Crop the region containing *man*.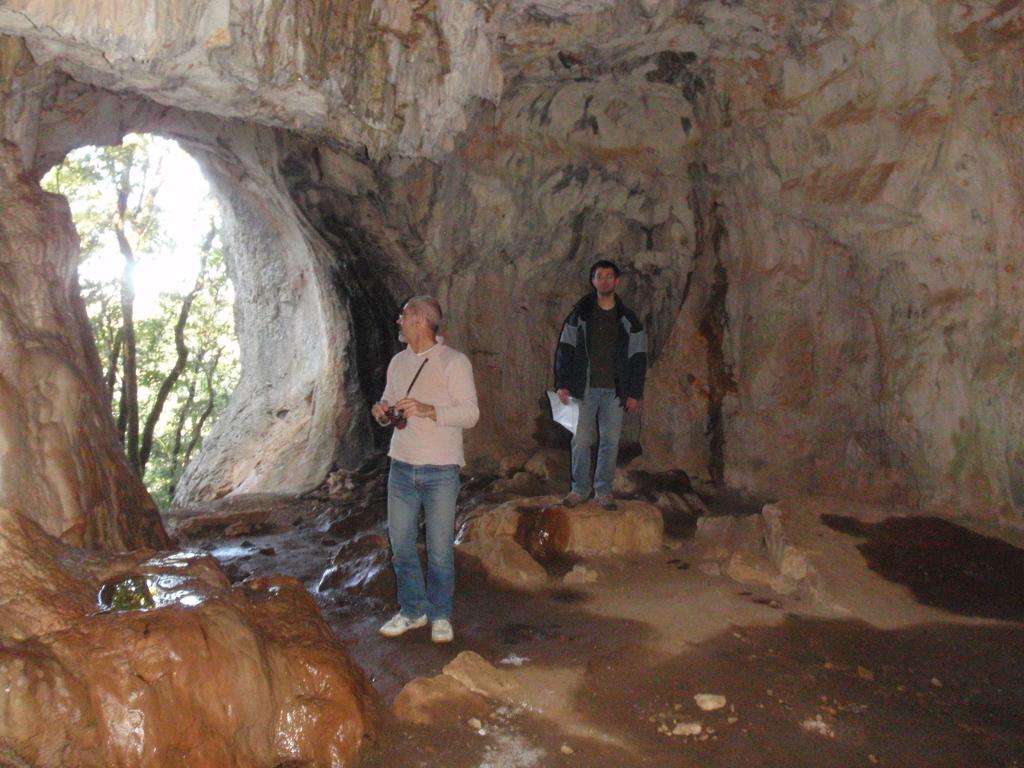
Crop region: [362,289,481,649].
